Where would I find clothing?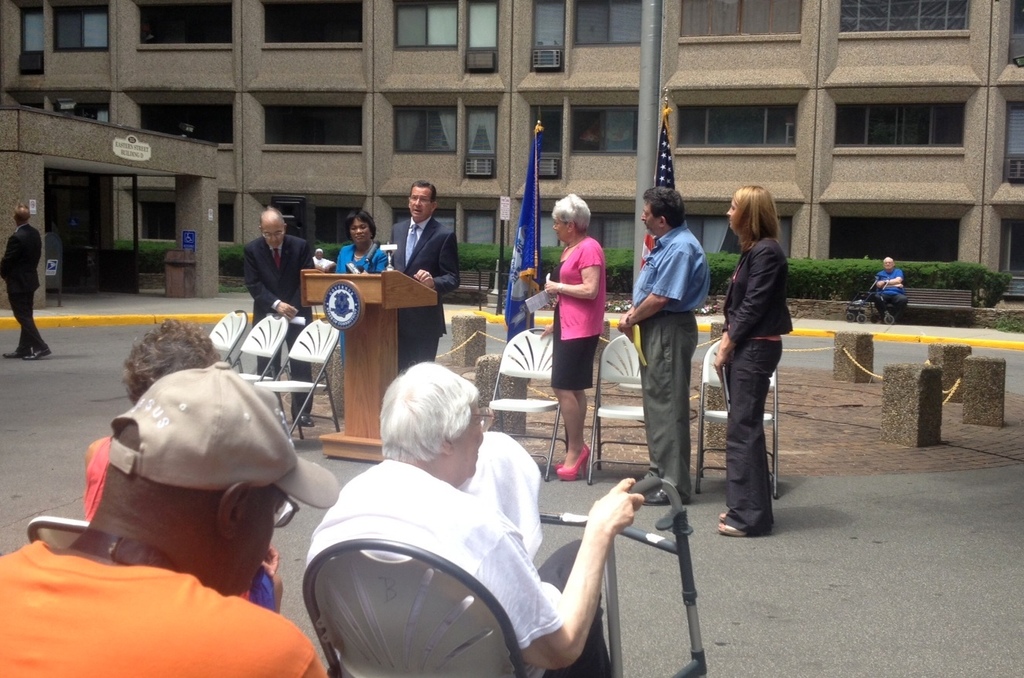
At select_region(240, 234, 316, 409).
